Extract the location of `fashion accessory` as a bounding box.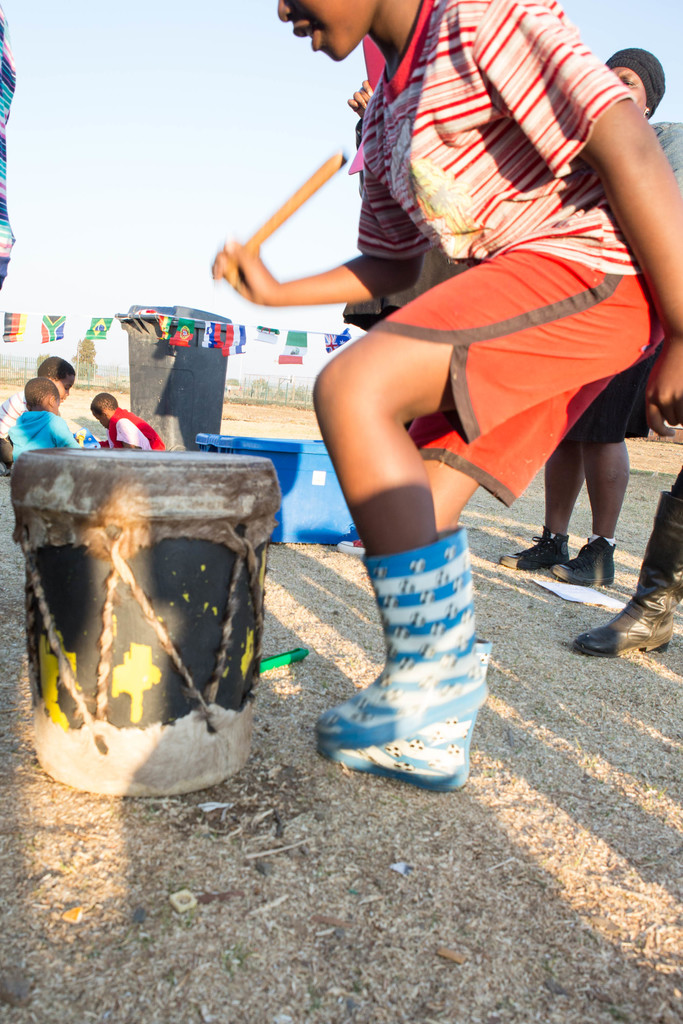
box=[589, 532, 615, 545].
